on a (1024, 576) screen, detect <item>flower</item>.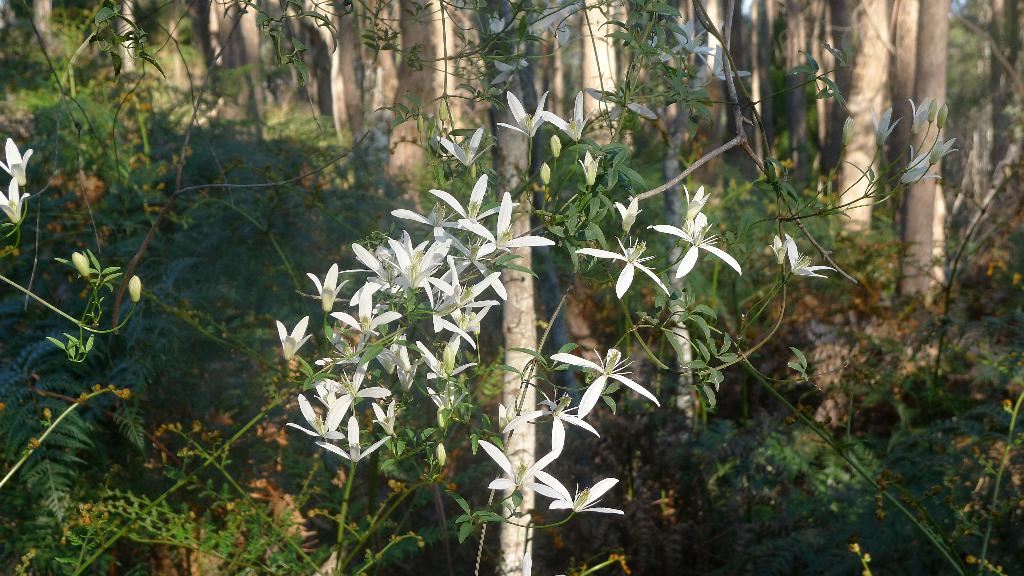
bbox(696, 42, 757, 88).
